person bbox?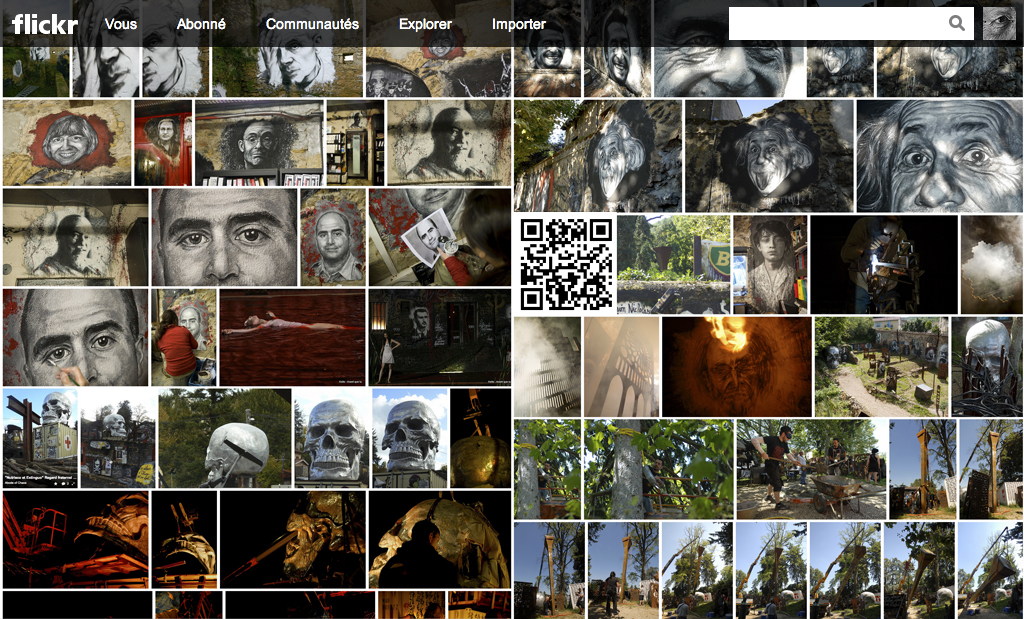
box=[591, 114, 644, 198]
